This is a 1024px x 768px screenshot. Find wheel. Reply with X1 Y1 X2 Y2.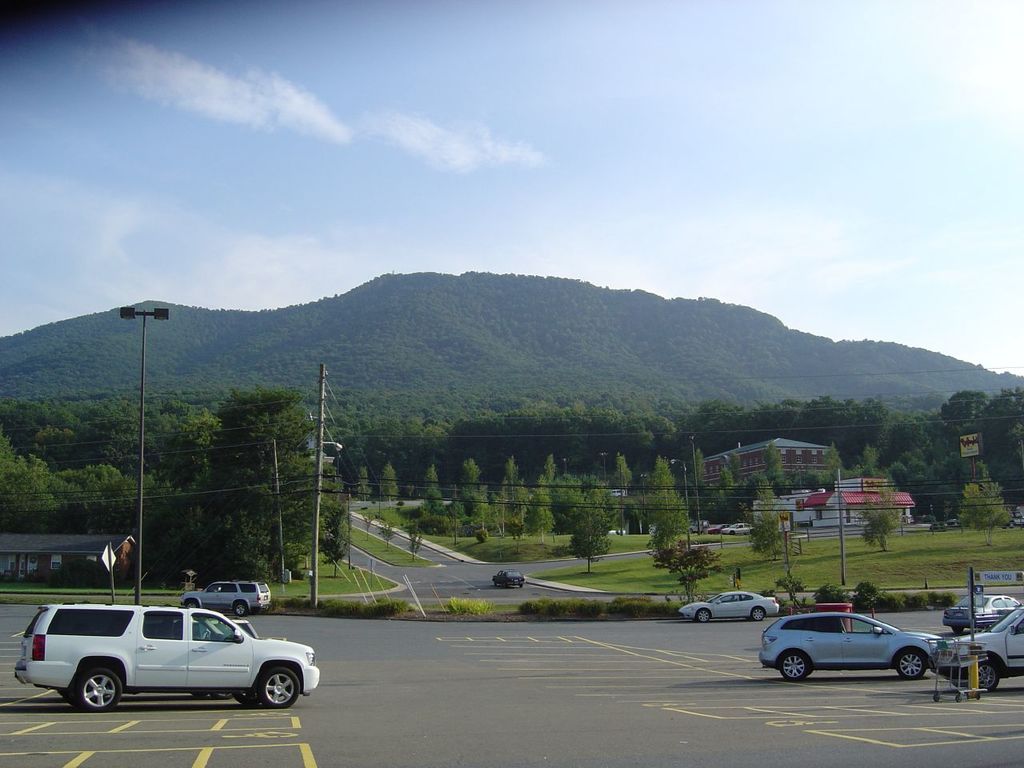
780 654 806 678.
